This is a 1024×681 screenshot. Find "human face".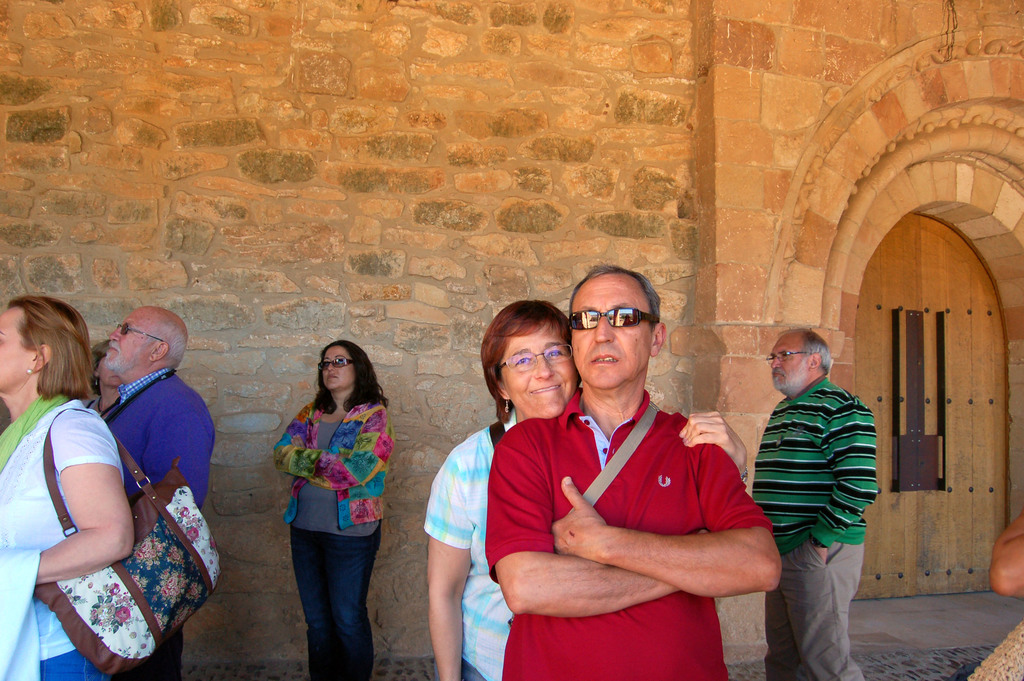
Bounding box: <bbox>108, 305, 155, 365</bbox>.
